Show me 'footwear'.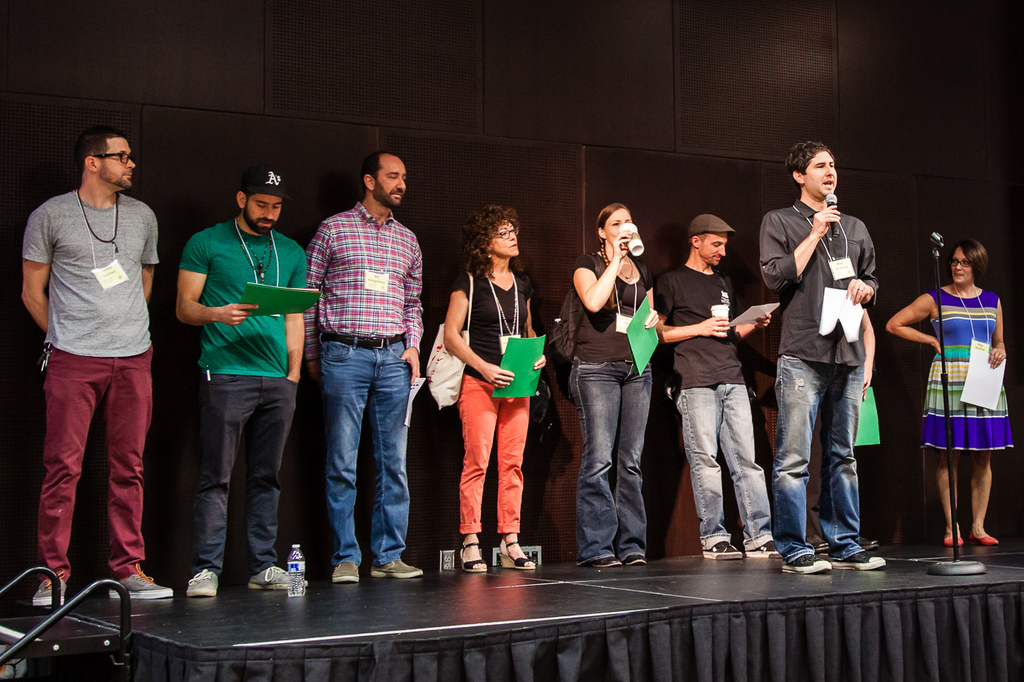
'footwear' is here: bbox(332, 557, 358, 586).
